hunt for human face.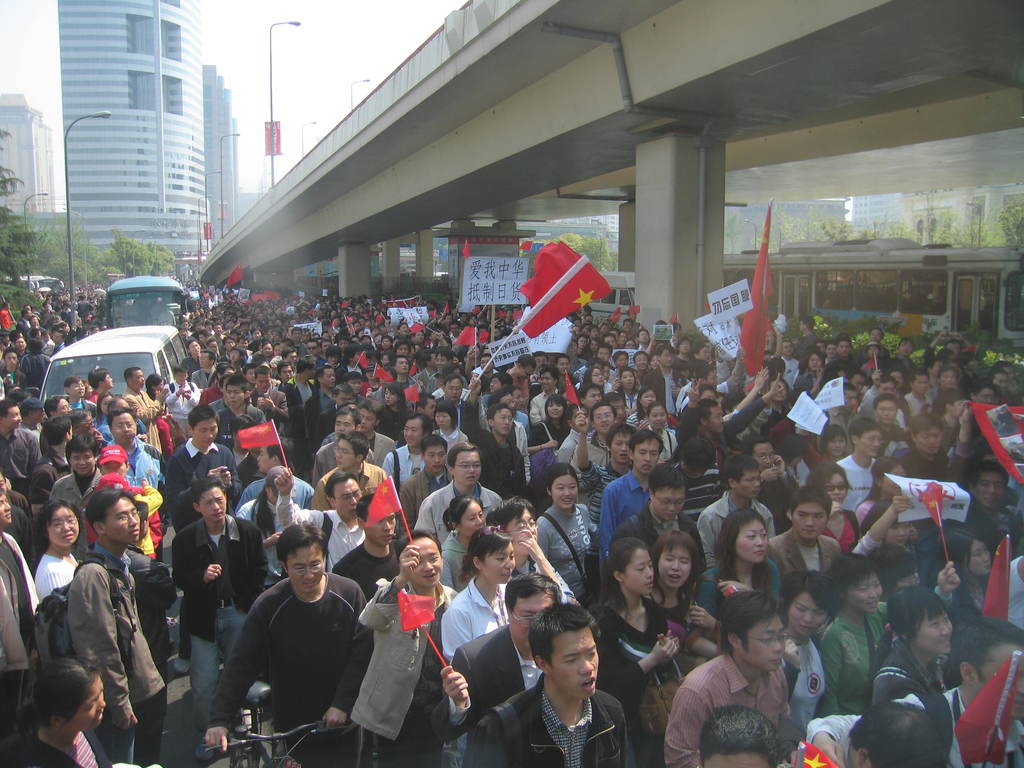
Hunted down at <box>789,595,822,634</box>.
